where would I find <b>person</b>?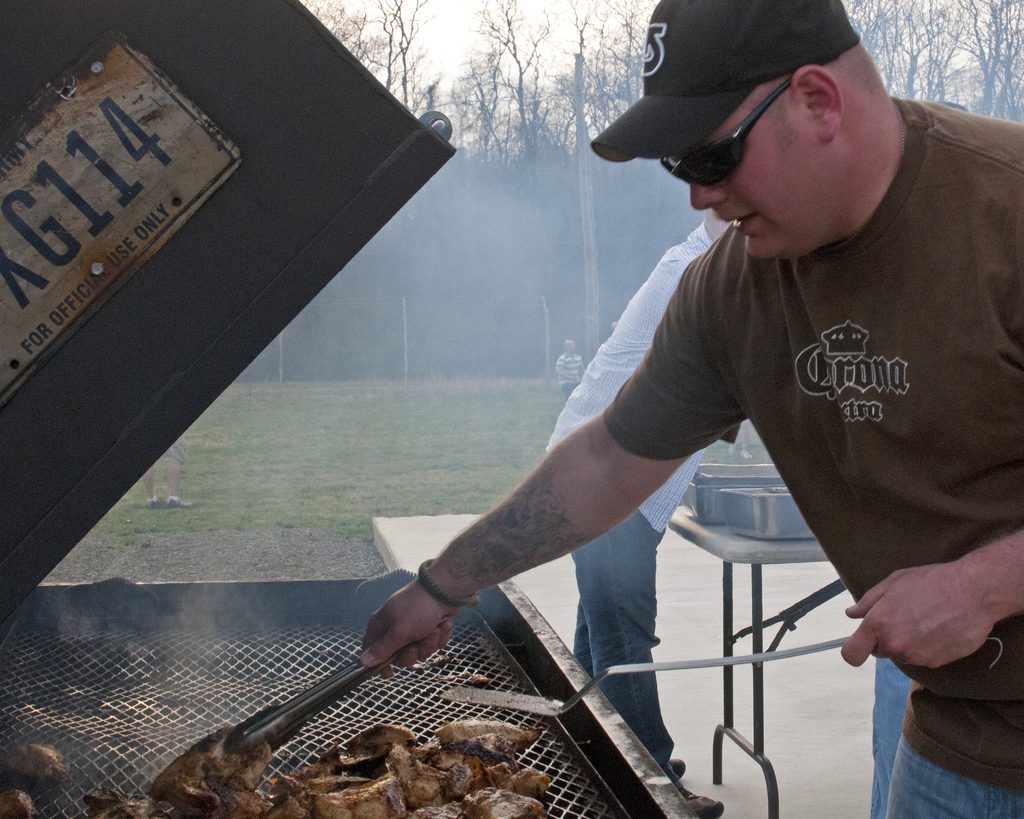
At x1=309, y1=29, x2=999, y2=772.
